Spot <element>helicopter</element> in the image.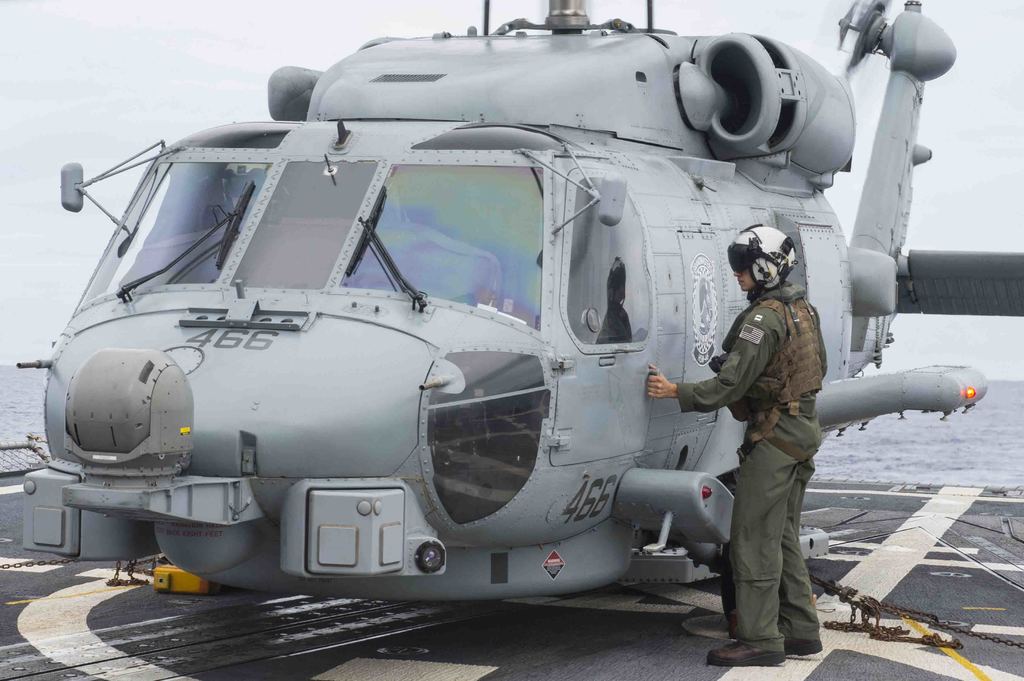
<element>helicopter</element> found at <bbox>12, 0, 1023, 605</bbox>.
